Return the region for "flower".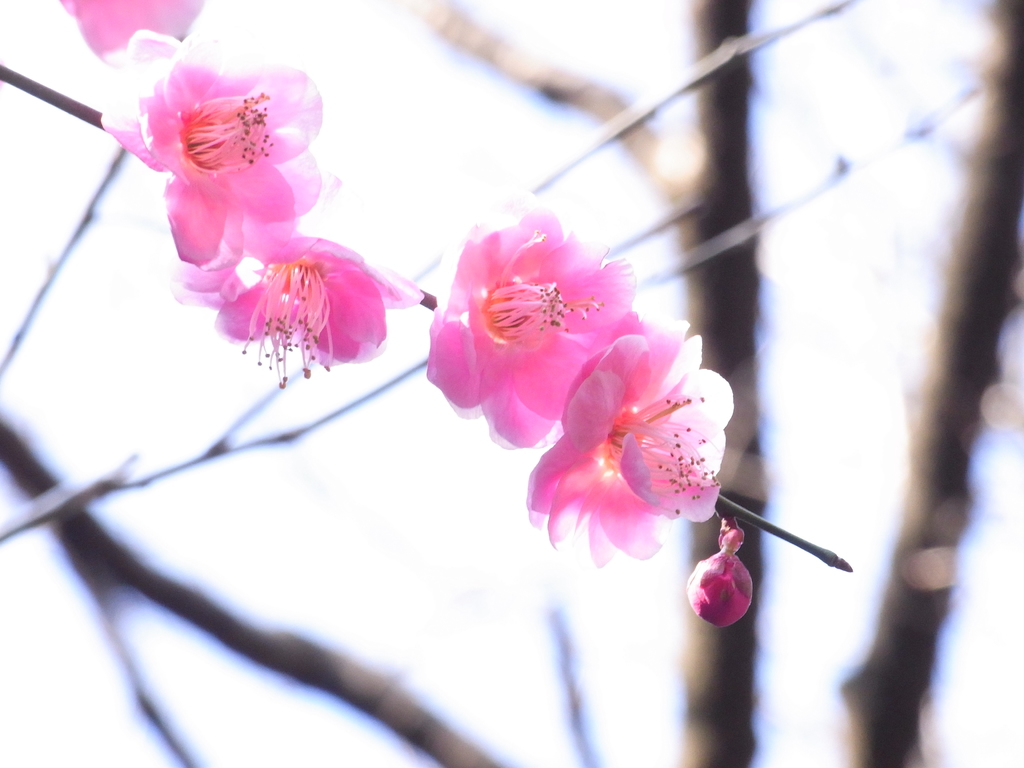
locate(428, 193, 636, 452).
